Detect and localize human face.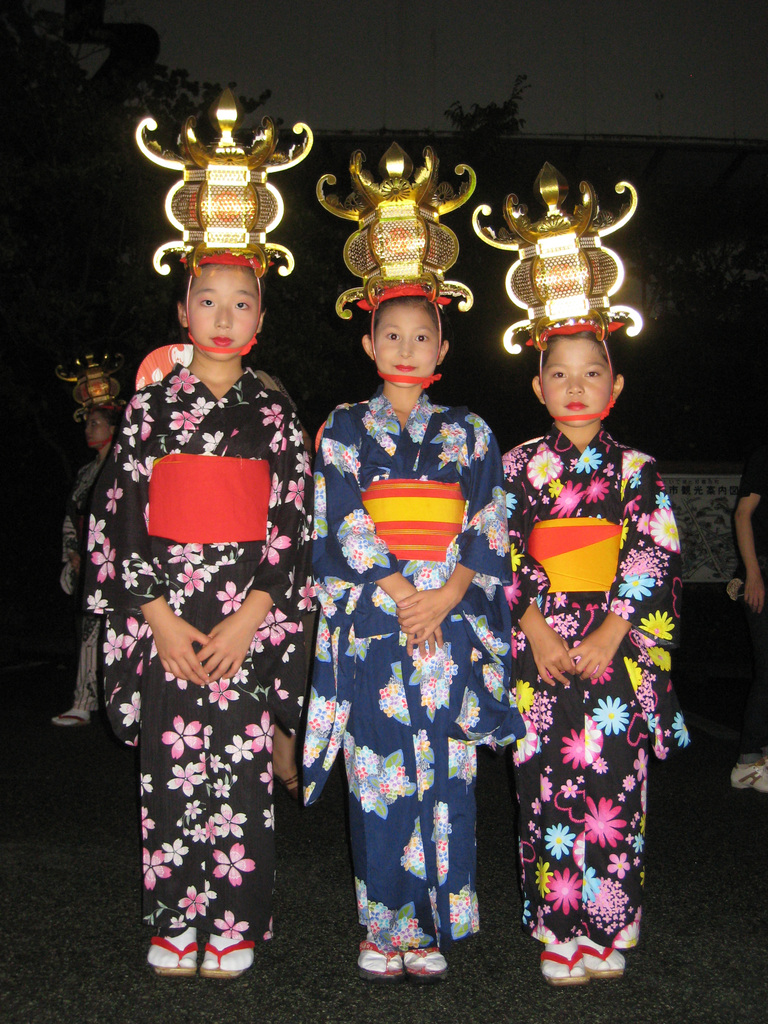
Localized at <region>542, 346, 611, 426</region>.
